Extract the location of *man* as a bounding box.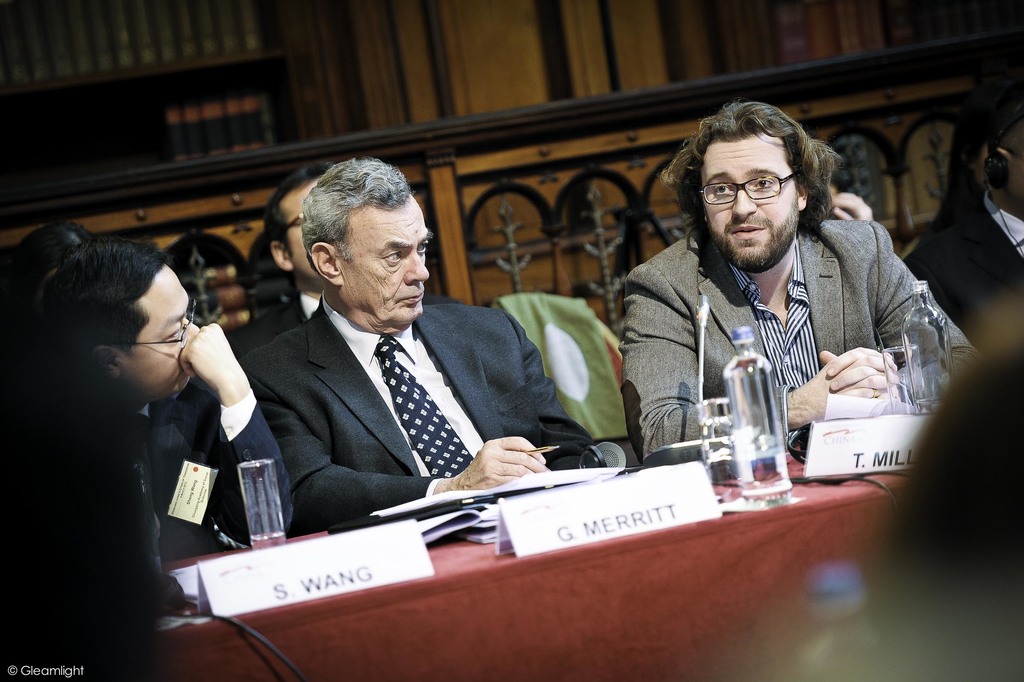
621:97:977:458.
